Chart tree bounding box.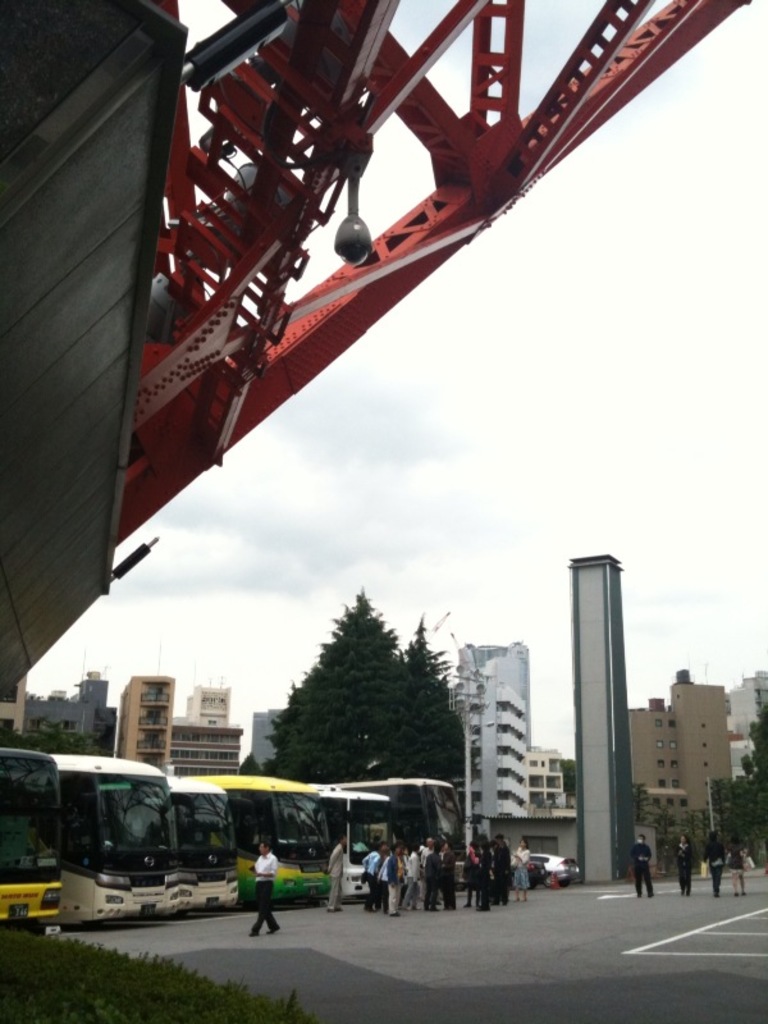
Charted: region(262, 590, 465, 795).
